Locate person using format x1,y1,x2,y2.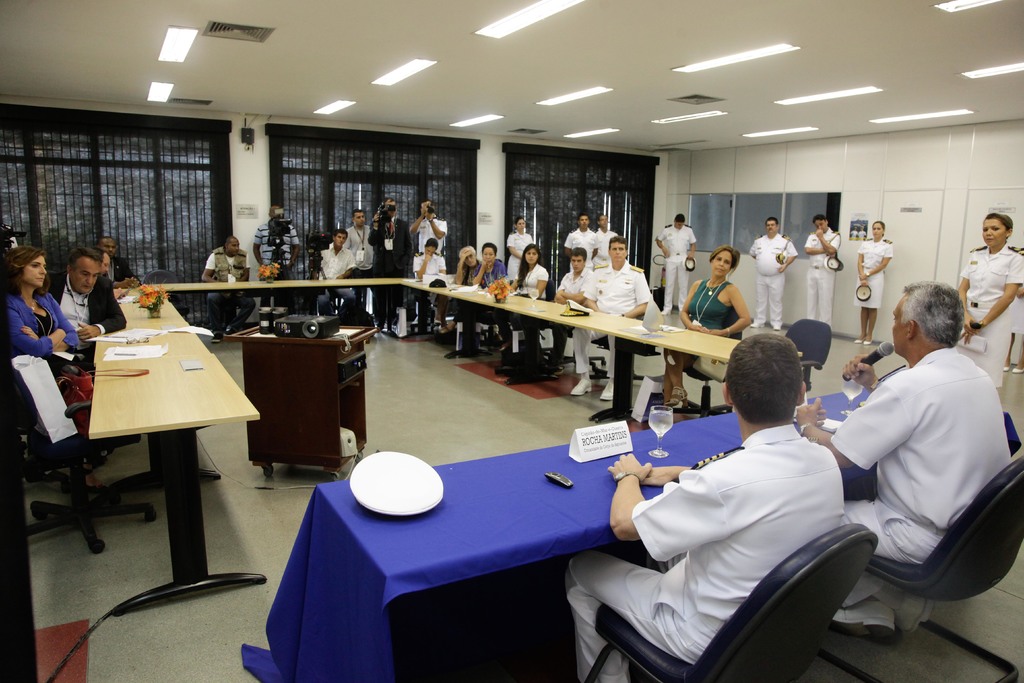
657,213,696,316.
